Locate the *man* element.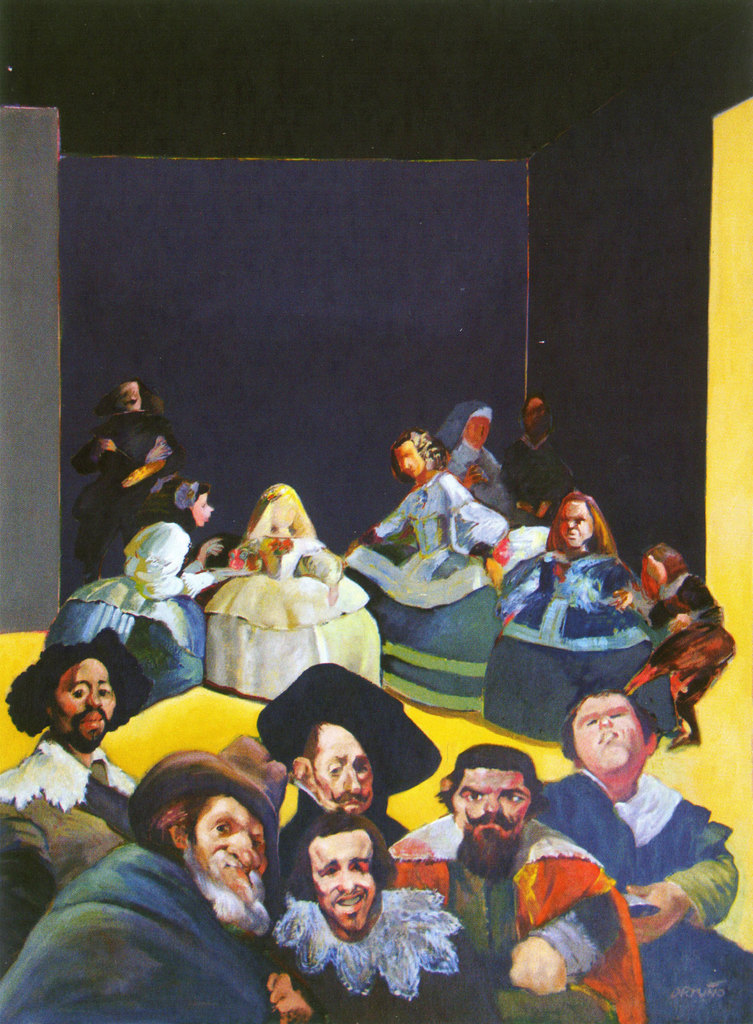
Element bbox: (left=260, top=676, right=433, bottom=904).
